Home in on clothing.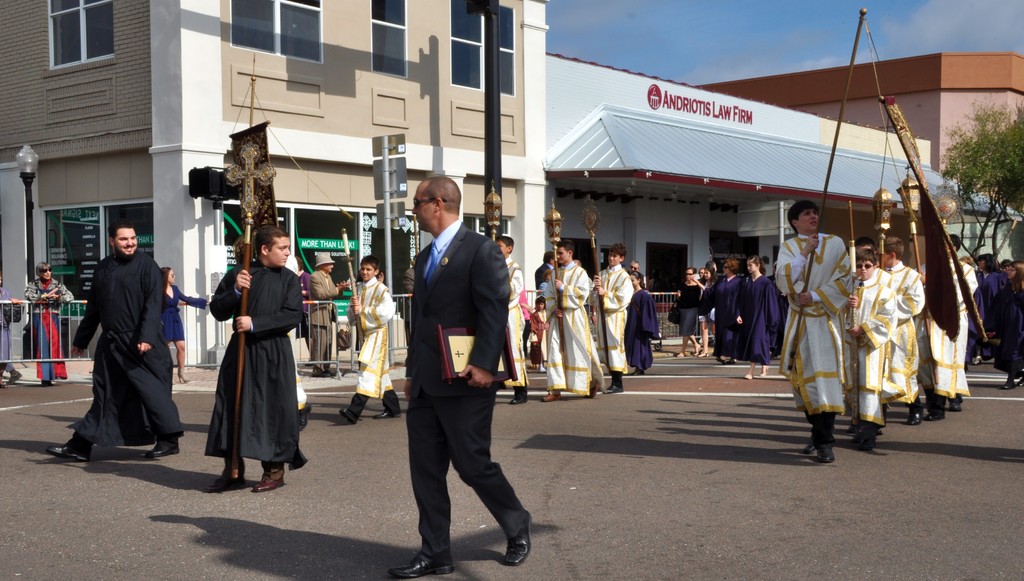
Homed in at [left=160, top=281, right=214, bottom=345].
